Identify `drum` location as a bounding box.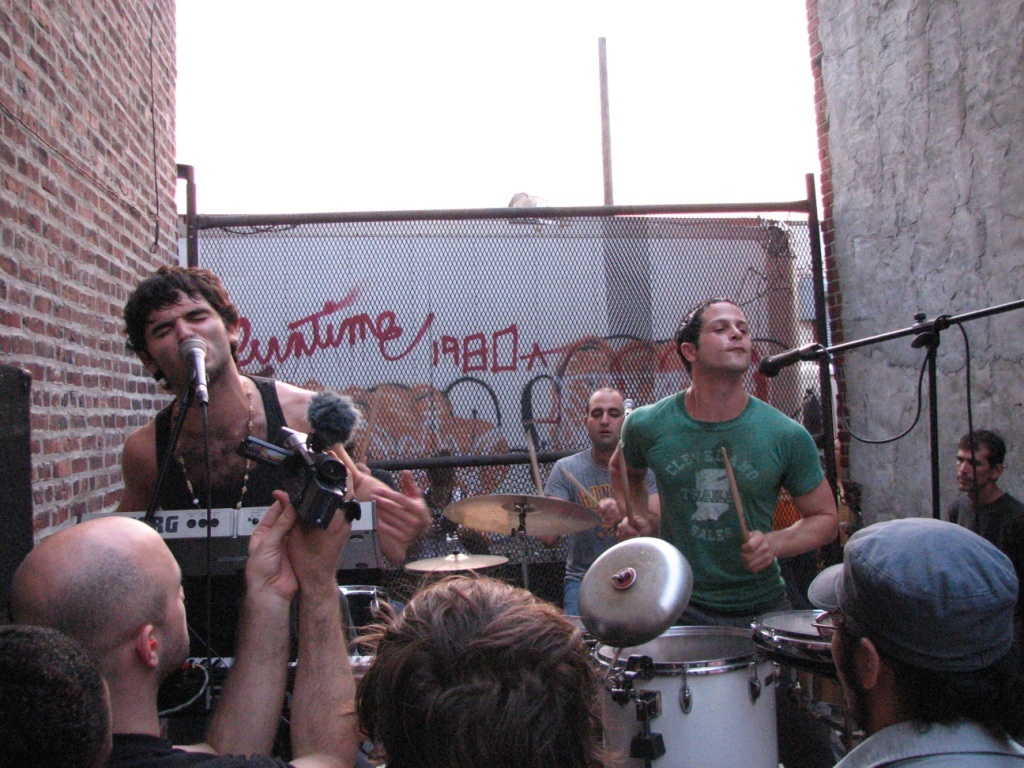
bbox=(564, 613, 604, 653).
